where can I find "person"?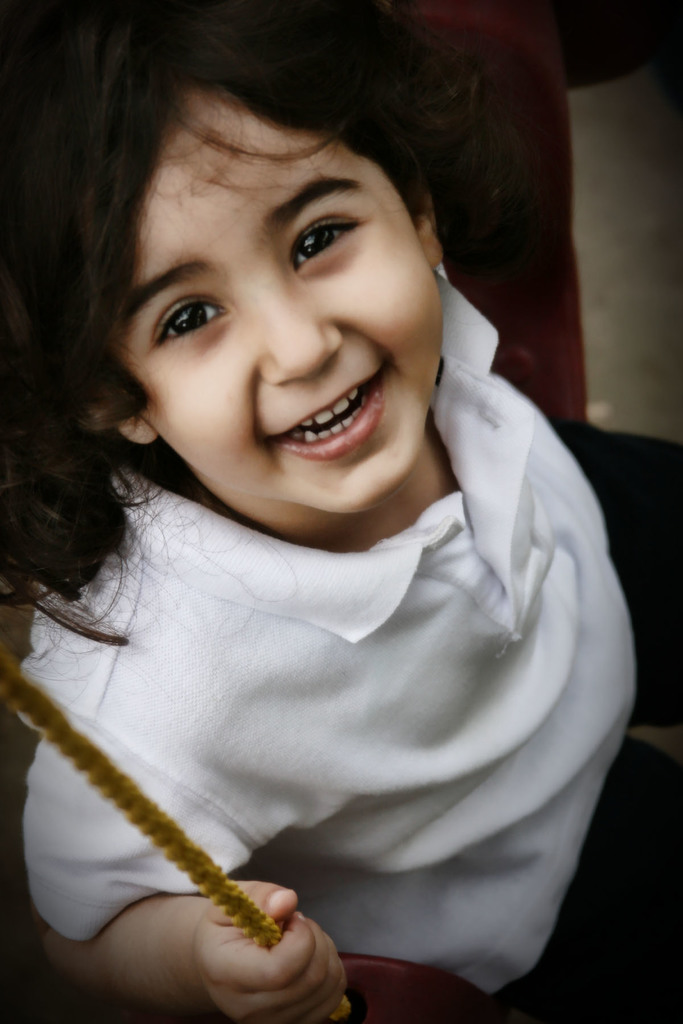
You can find it at (0, 4, 645, 1023).
